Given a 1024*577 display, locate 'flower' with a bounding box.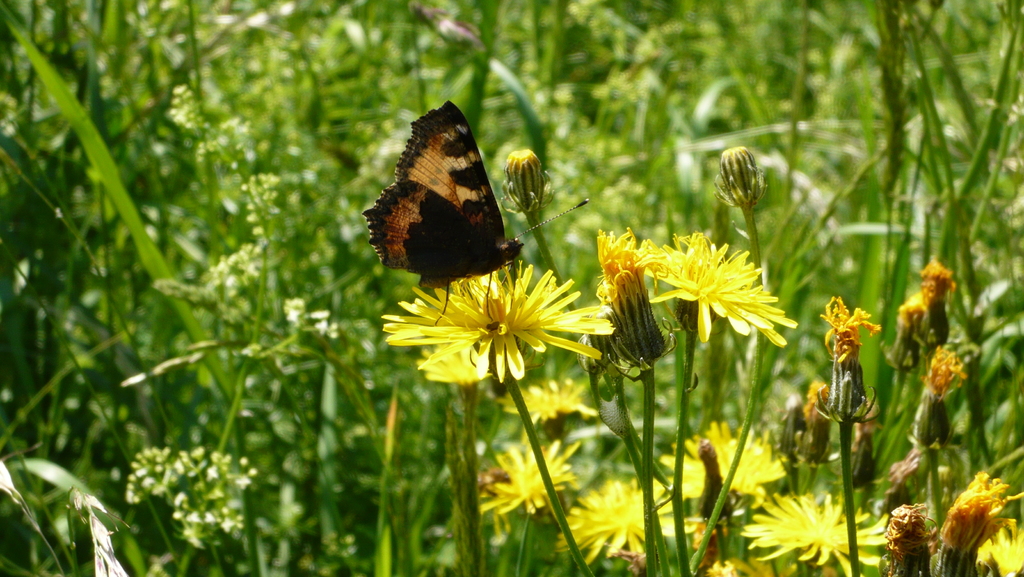
Located: 629, 228, 801, 346.
